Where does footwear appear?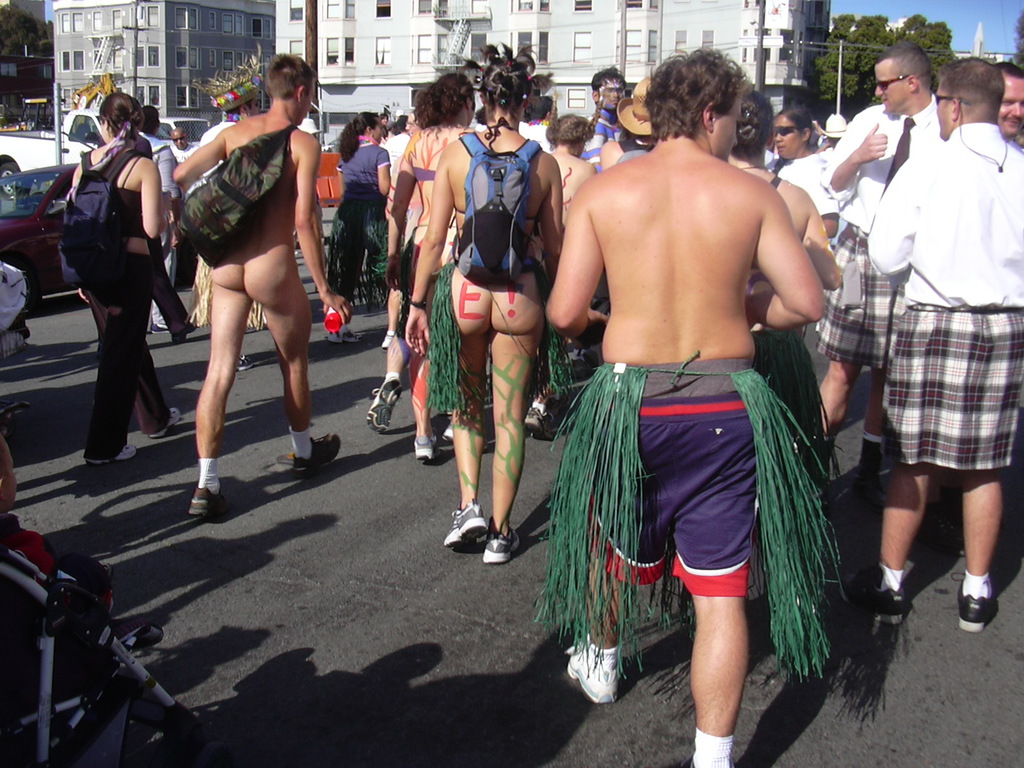
Appears at <bbox>234, 351, 252, 372</bbox>.
